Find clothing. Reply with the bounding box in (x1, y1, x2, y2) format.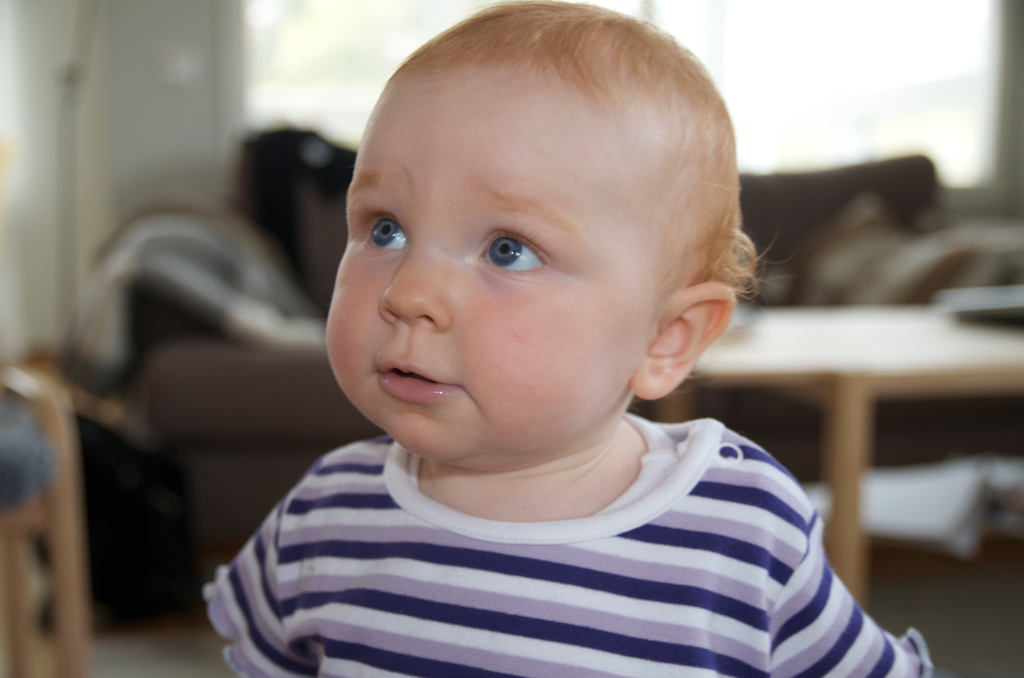
(158, 406, 967, 662).
